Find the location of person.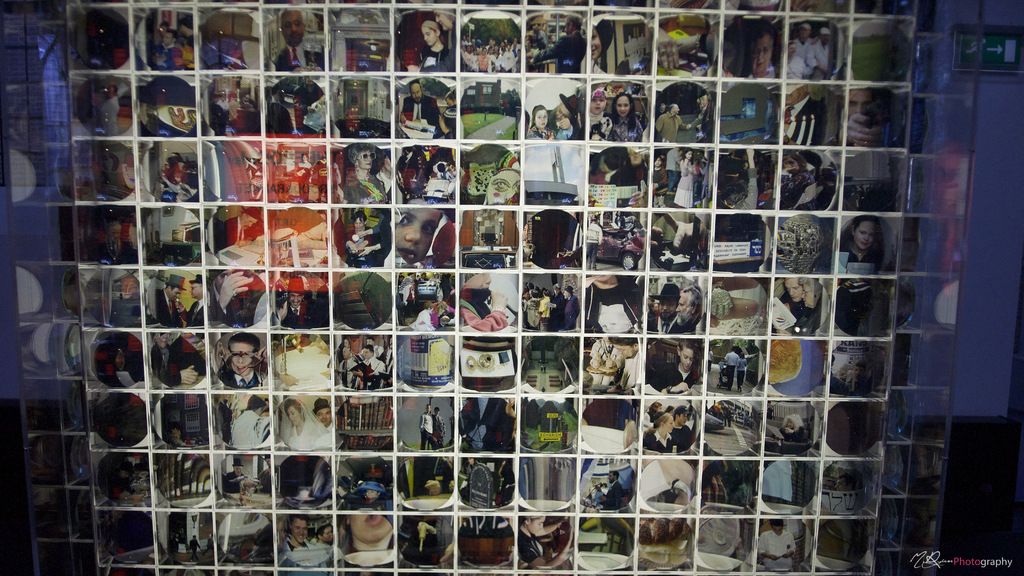
Location: crop(156, 276, 188, 326).
